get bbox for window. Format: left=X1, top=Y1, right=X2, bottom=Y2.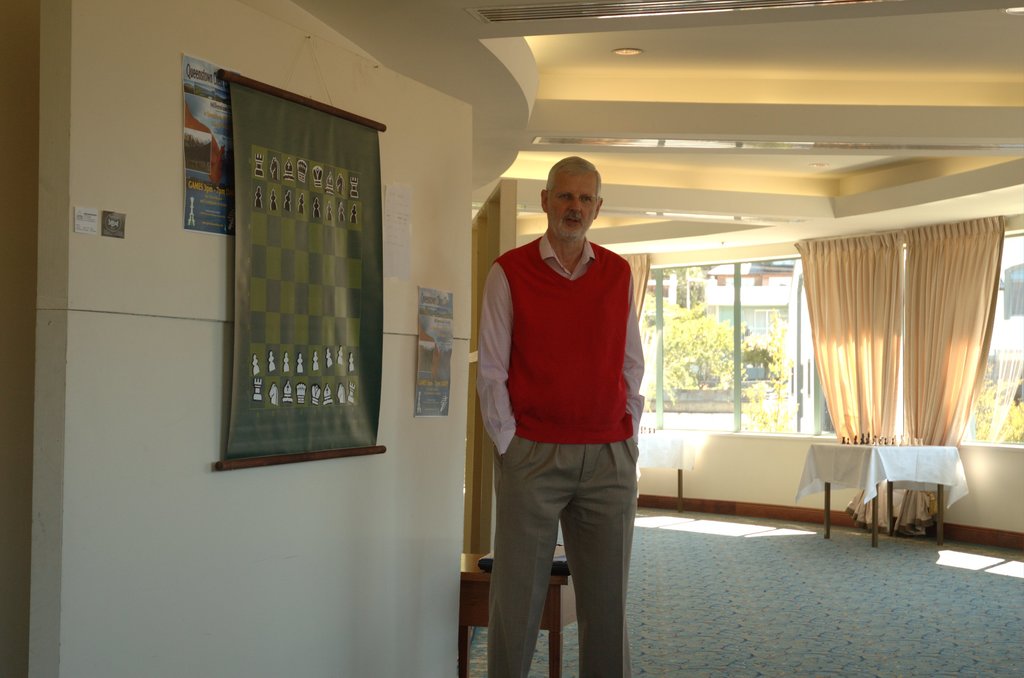
left=1002, top=264, right=1023, bottom=318.
